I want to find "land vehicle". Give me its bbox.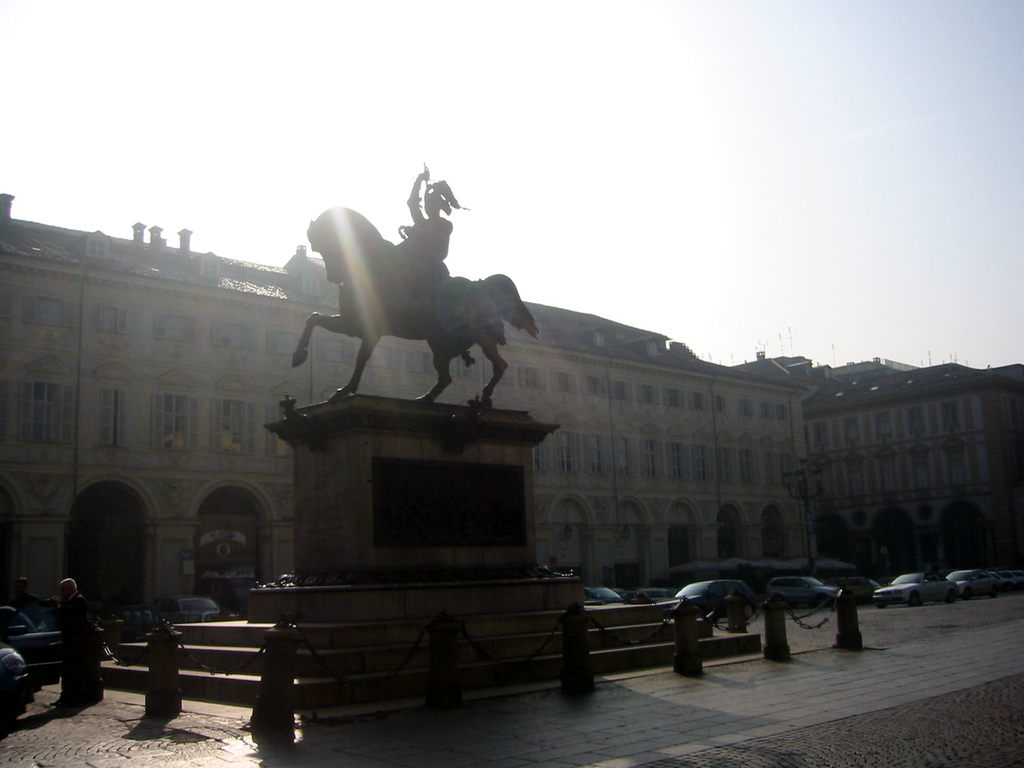
639:585:675:605.
